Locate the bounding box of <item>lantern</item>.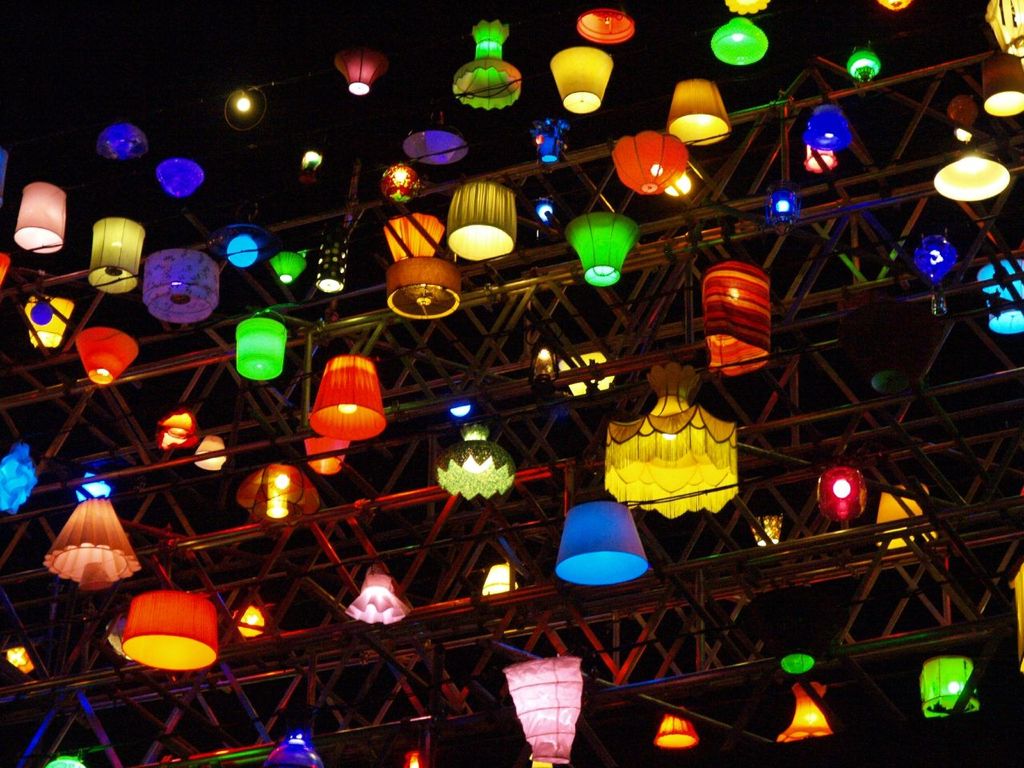
Bounding box: bbox=[844, 45, 882, 81].
